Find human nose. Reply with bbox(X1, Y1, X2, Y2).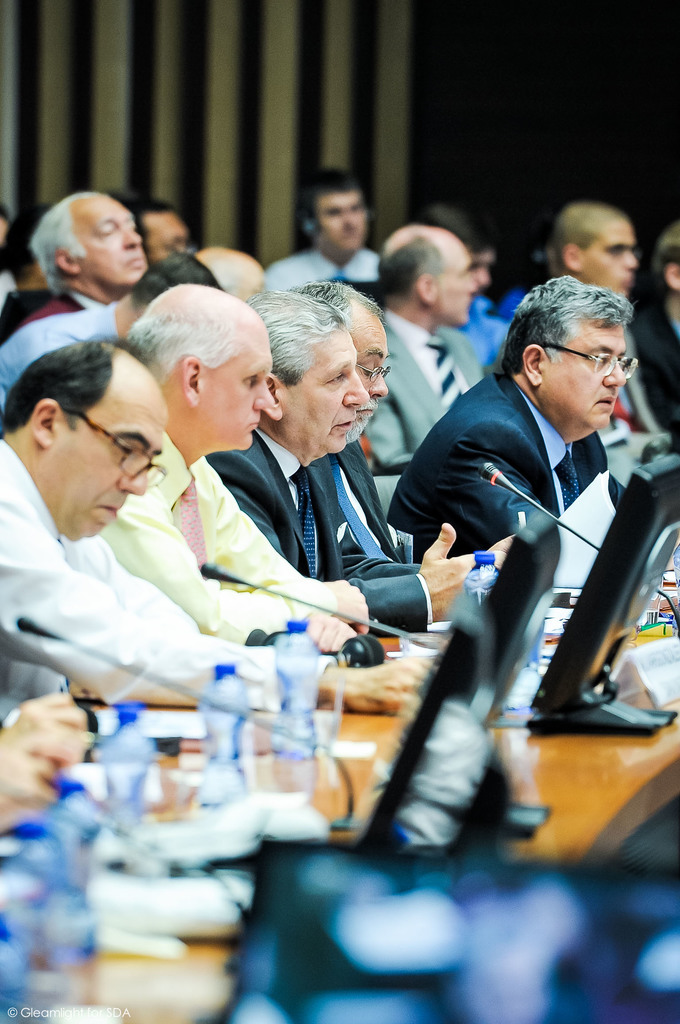
bbox(250, 384, 278, 410).
